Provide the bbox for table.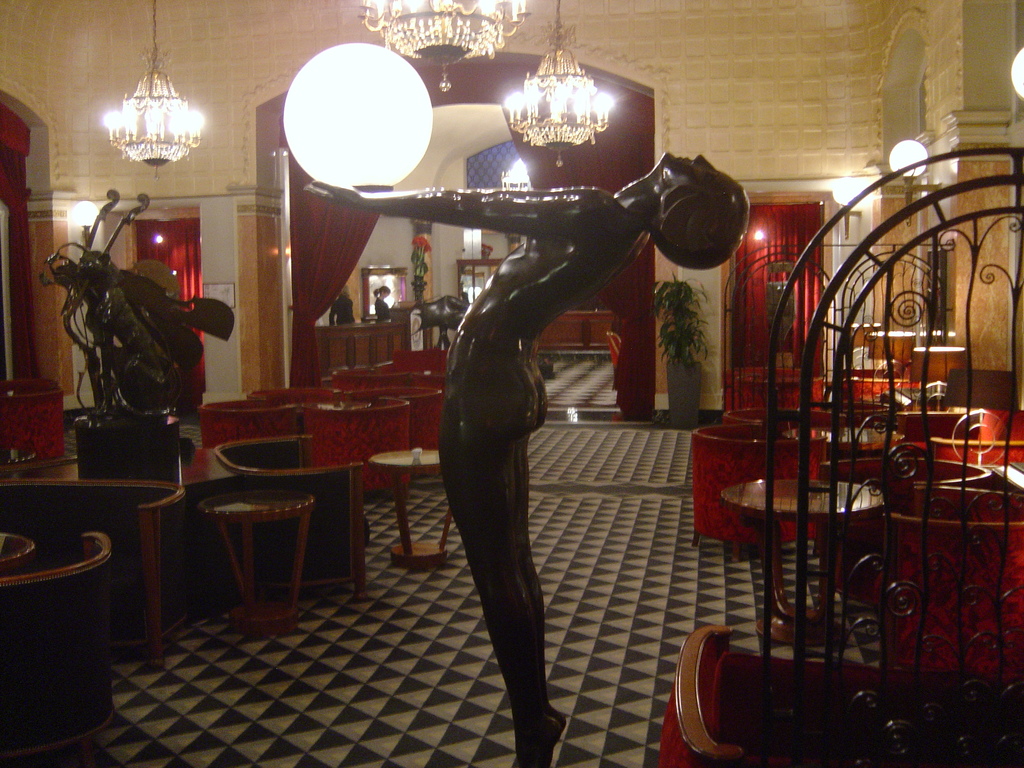
detection(926, 435, 1023, 468).
